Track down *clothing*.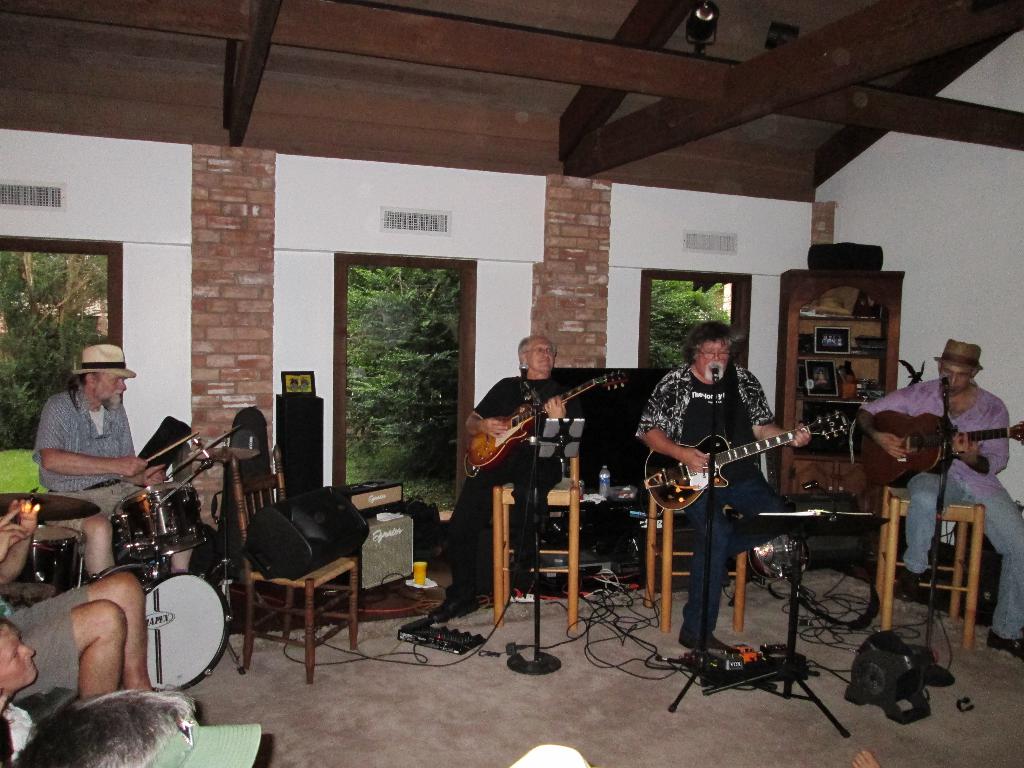
Tracked to 13 582 85 689.
